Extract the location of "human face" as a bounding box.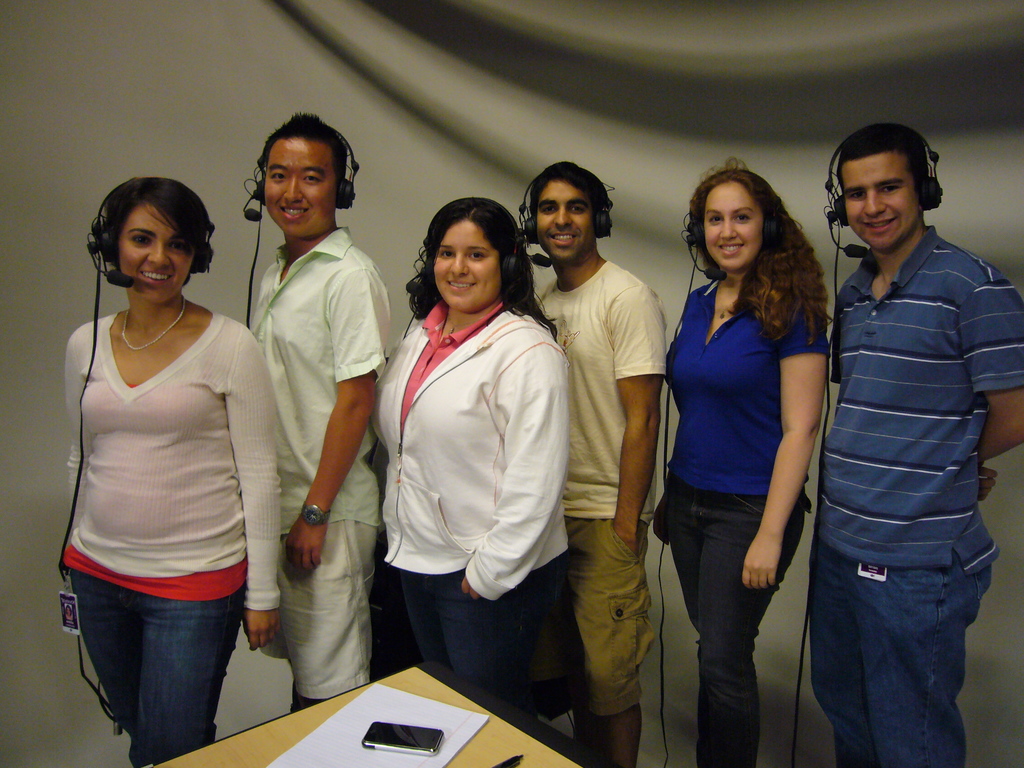
<bbox>120, 203, 198, 305</bbox>.
